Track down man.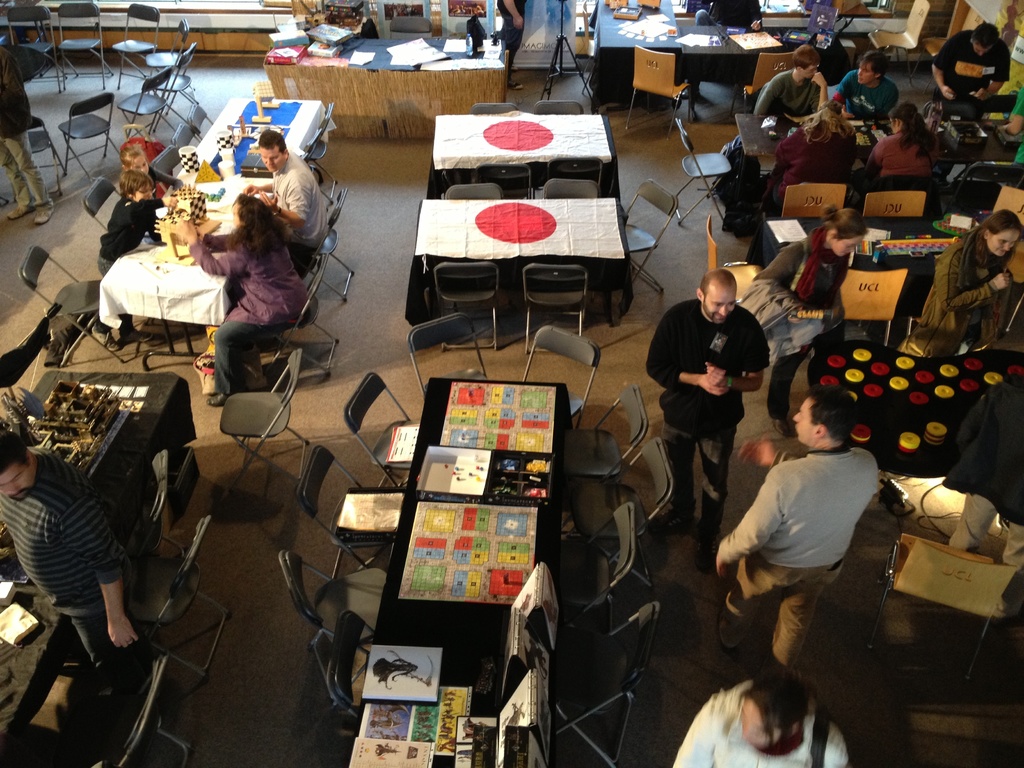
Tracked to x1=499 y1=0 x2=530 y2=49.
